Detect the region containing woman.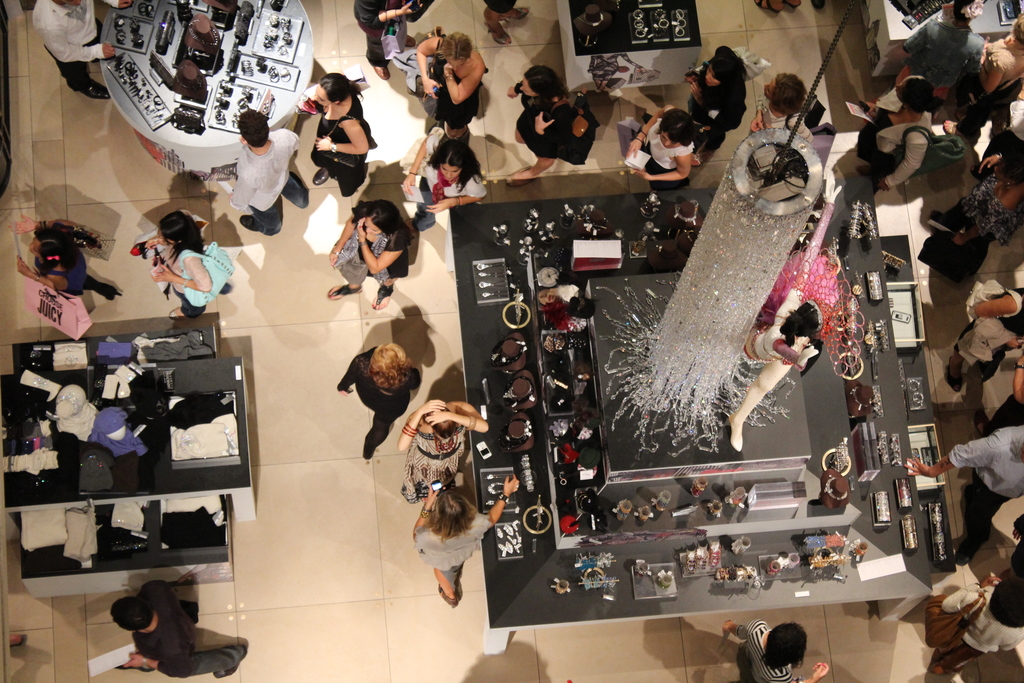
box(947, 18, 1023, 136).
